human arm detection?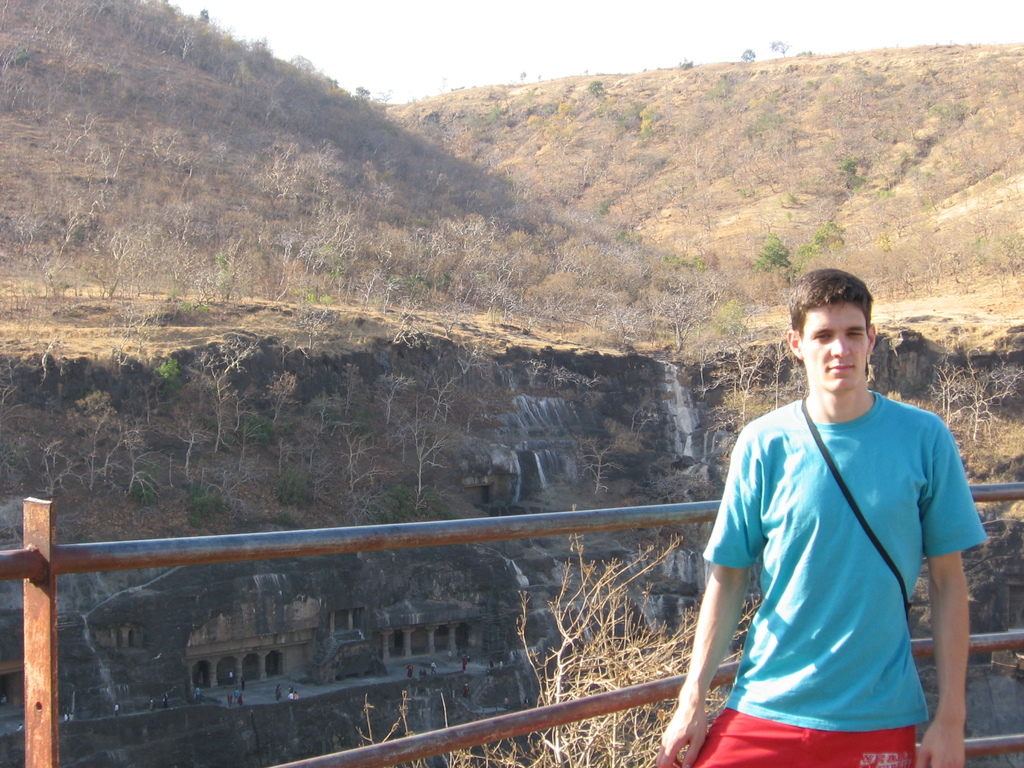
bbox=[910, 435, 989, 757]
